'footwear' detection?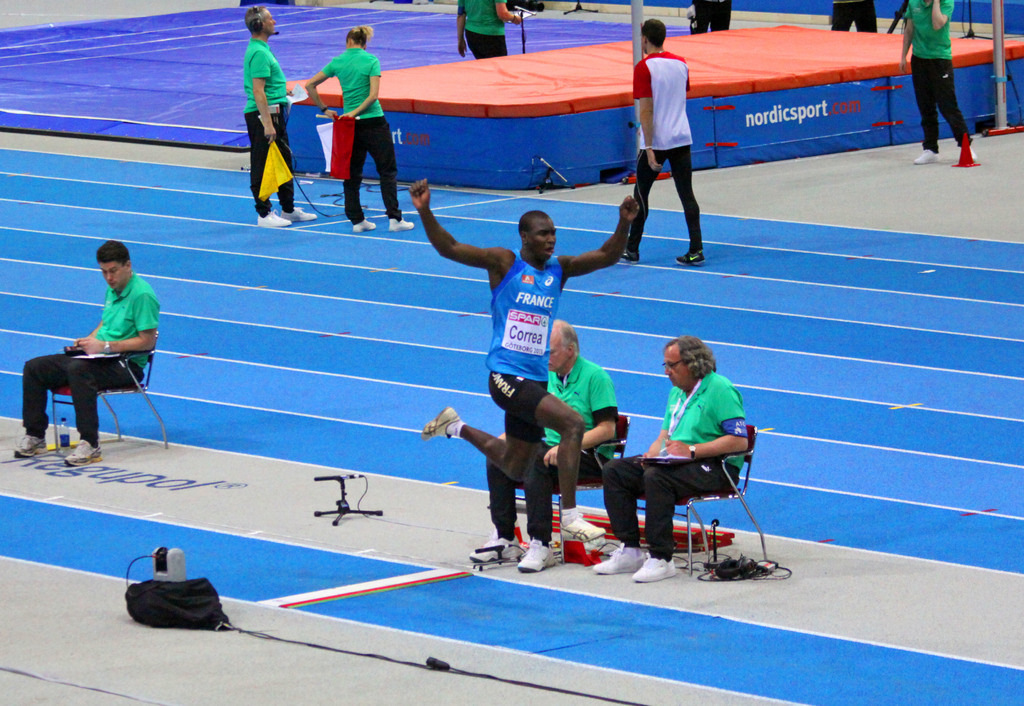
<region>285, 206, 317, 221</region>
